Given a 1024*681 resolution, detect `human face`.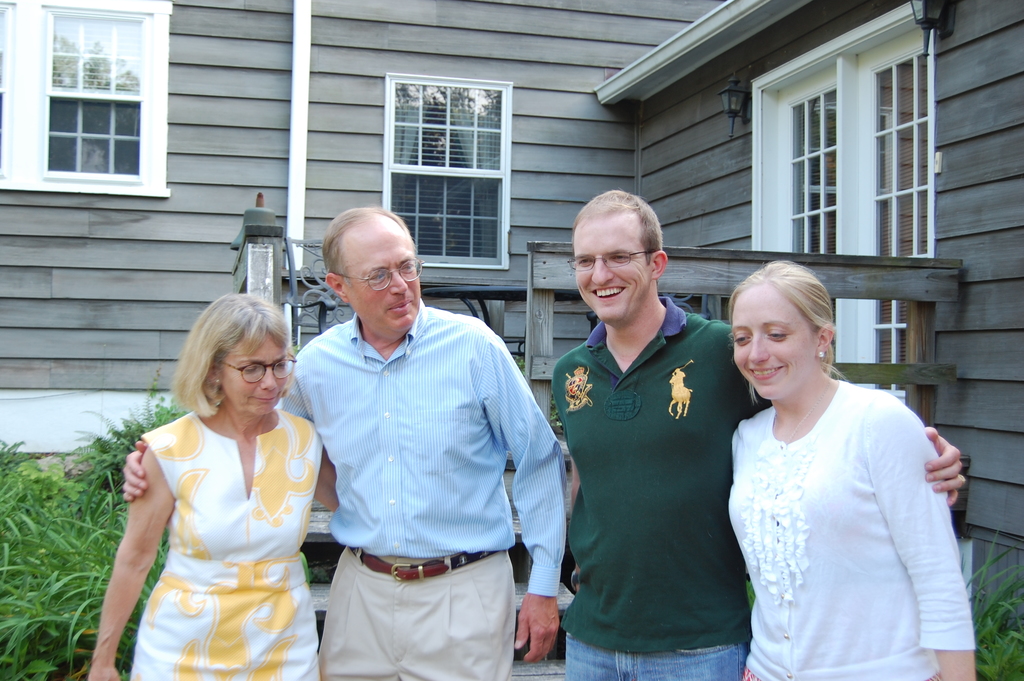
left=566, top=213, right=652, bottom=325.
